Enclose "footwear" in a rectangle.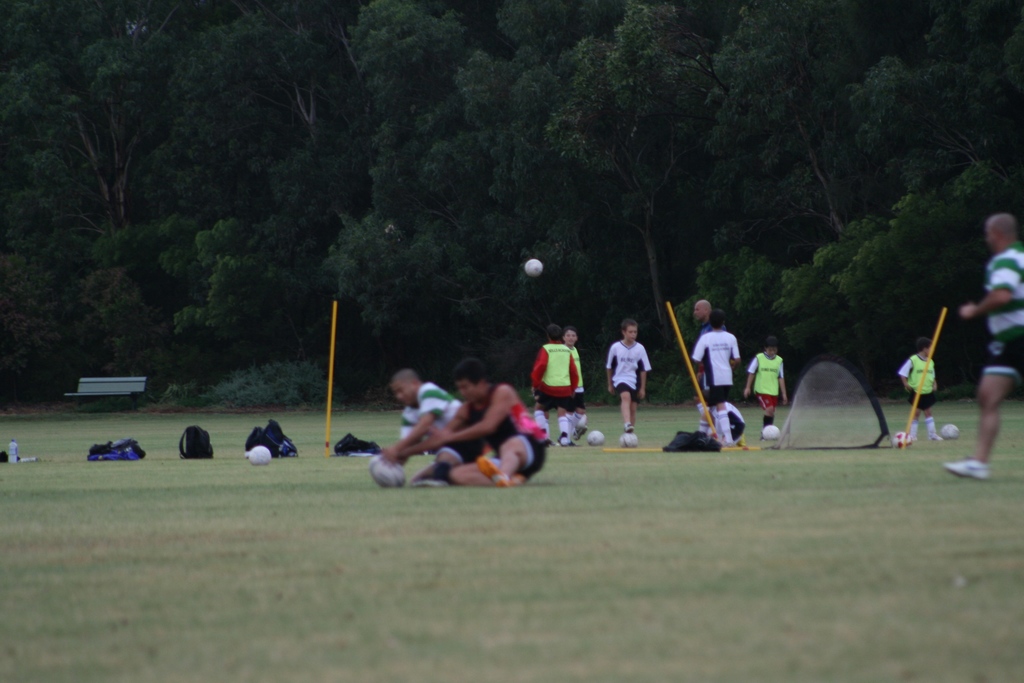
region(626, 422, 634, 431).
